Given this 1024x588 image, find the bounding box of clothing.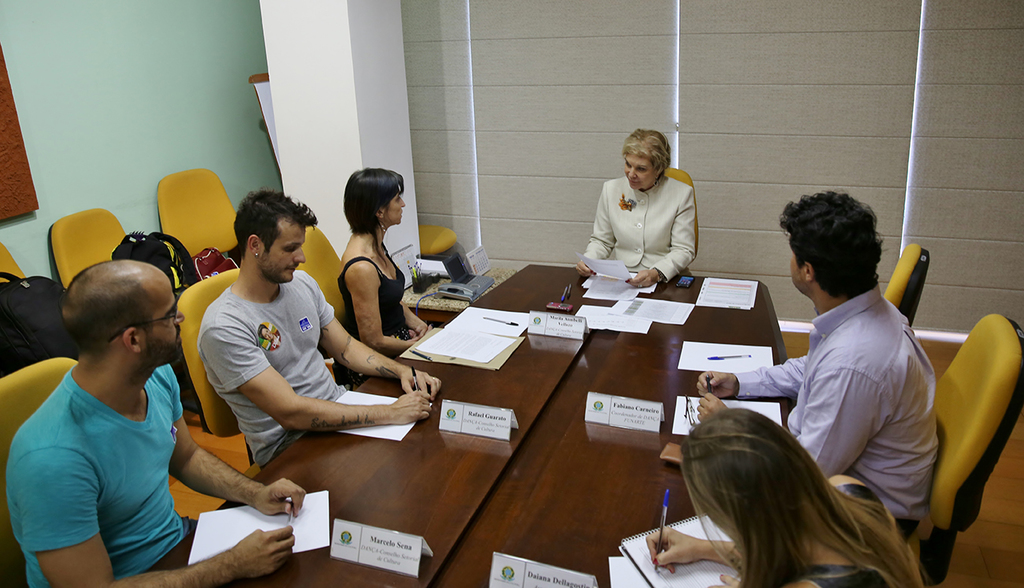
572 158 718 272.
